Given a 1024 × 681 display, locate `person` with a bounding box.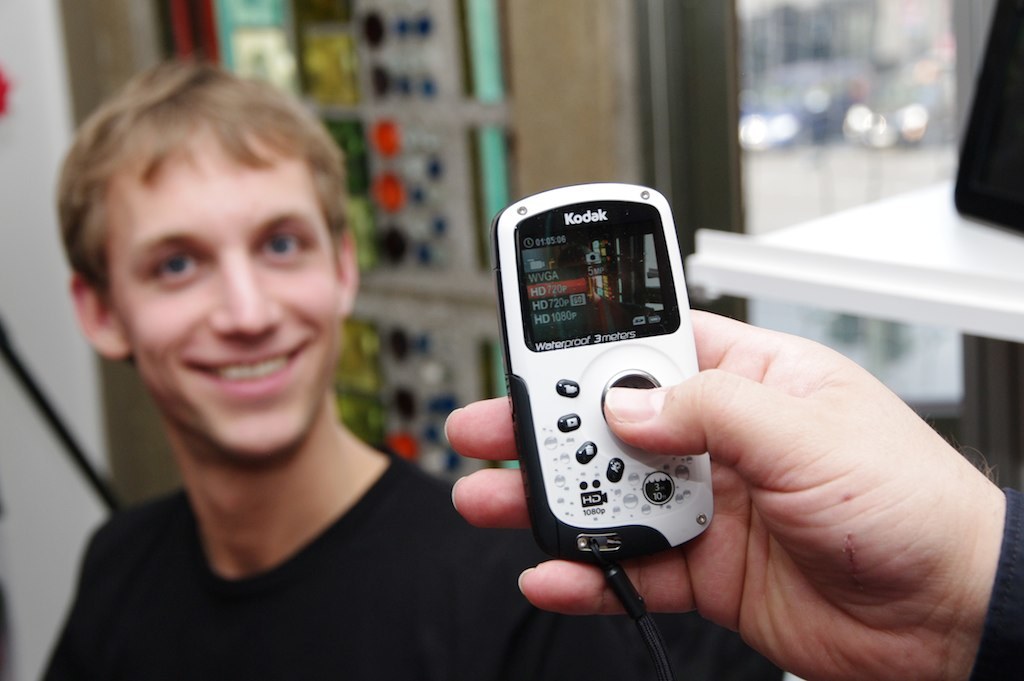
Located: rect(435, 307, 1023, 680).
